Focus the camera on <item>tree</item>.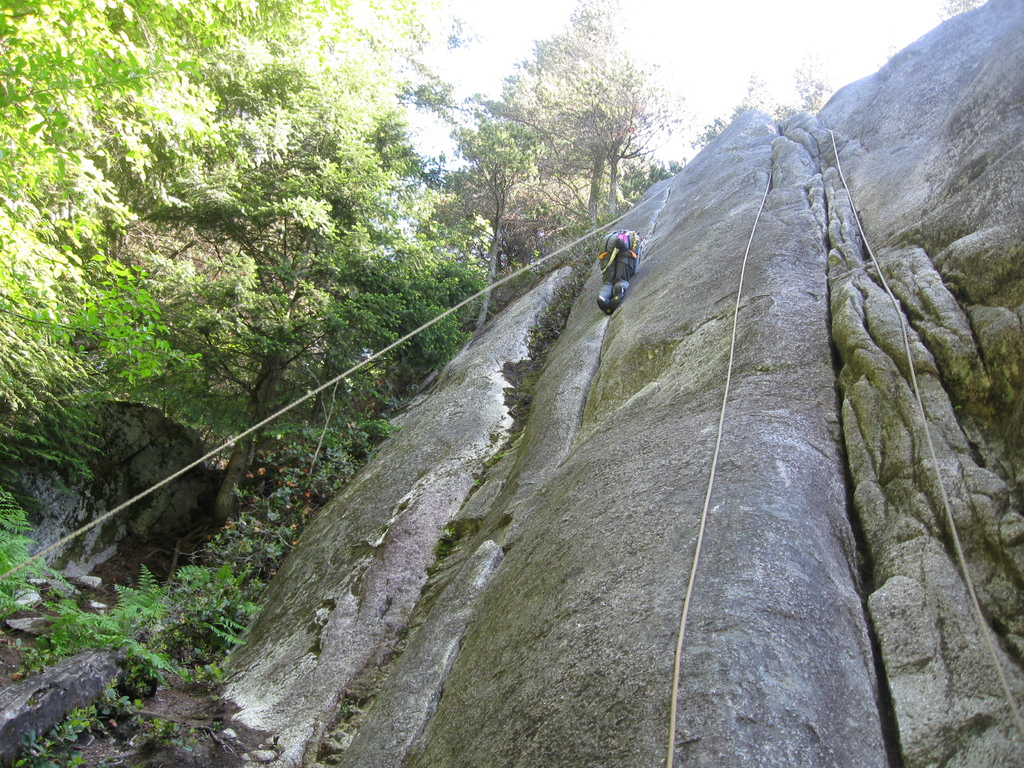
Focus region: l=440, t=115, r=553, b=328.
